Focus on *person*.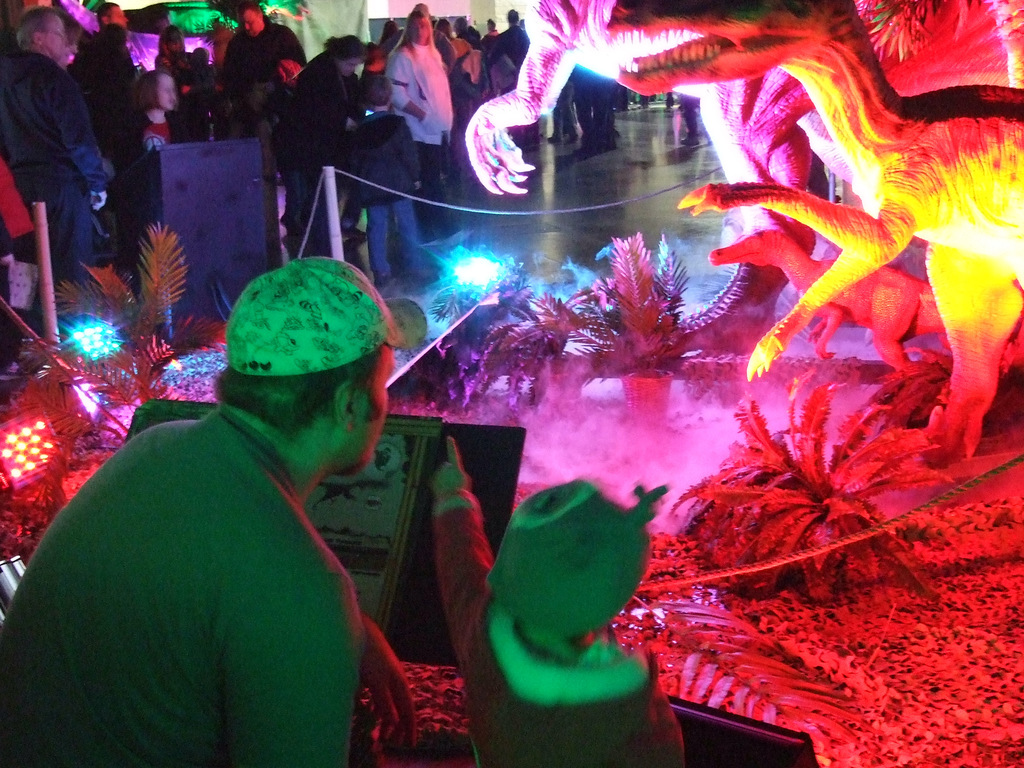
Focused at detection(223, 0, 317, 159).
